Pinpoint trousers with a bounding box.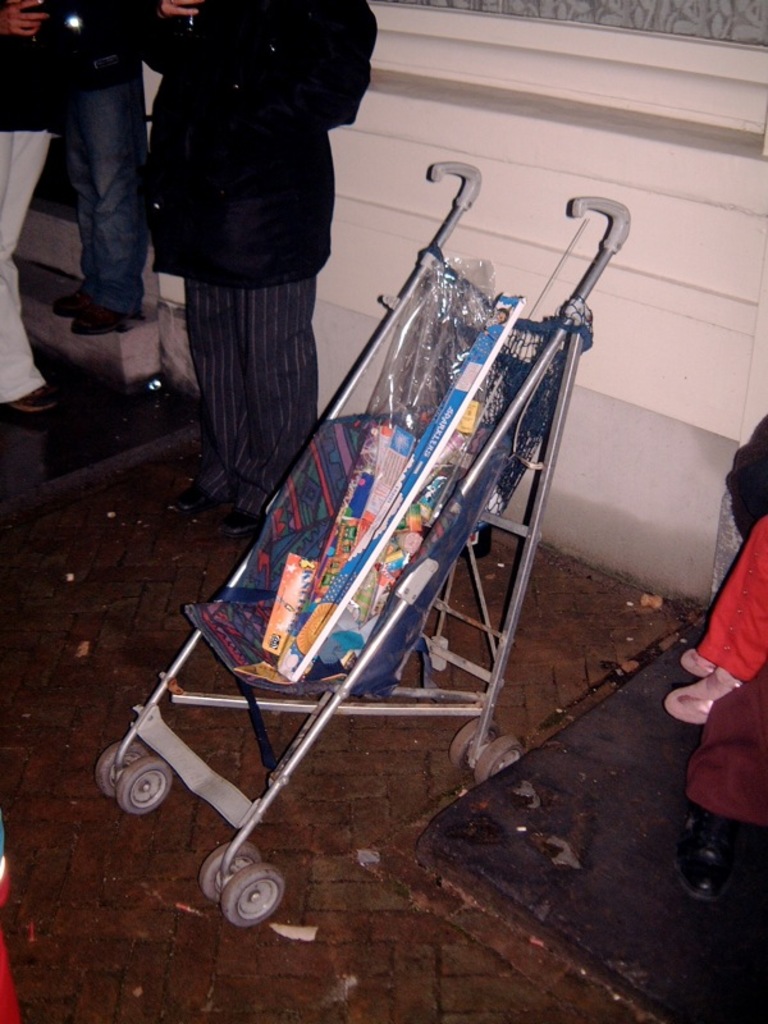
(28,38,160,320).
